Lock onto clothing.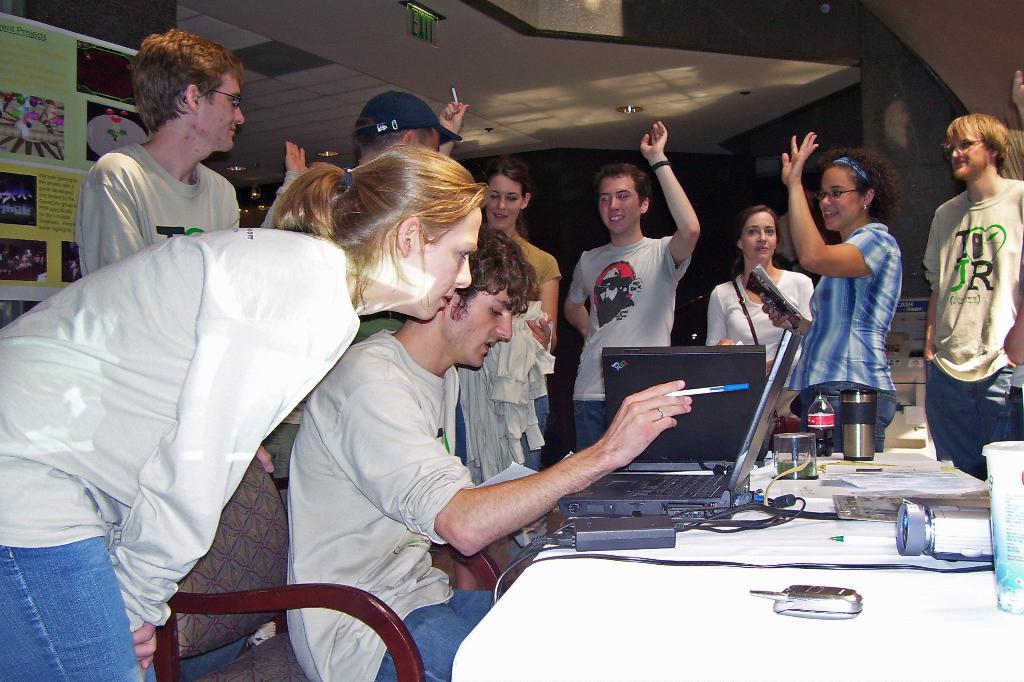
Locked: (699, 265, 819, 409).
